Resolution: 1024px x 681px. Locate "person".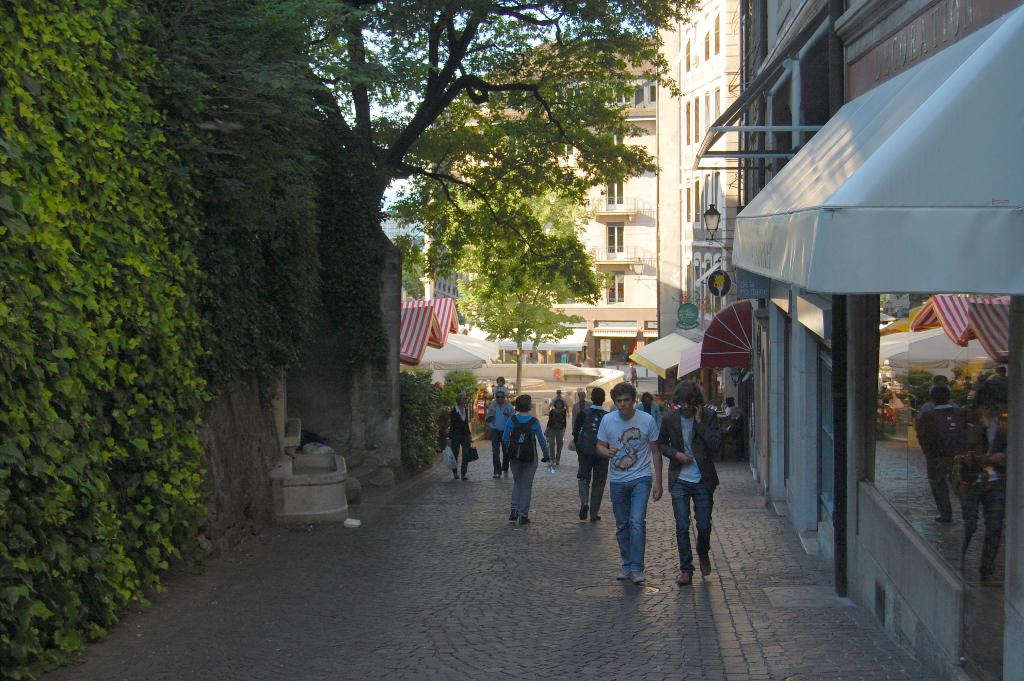
<box>504,391,550,526</box>.
